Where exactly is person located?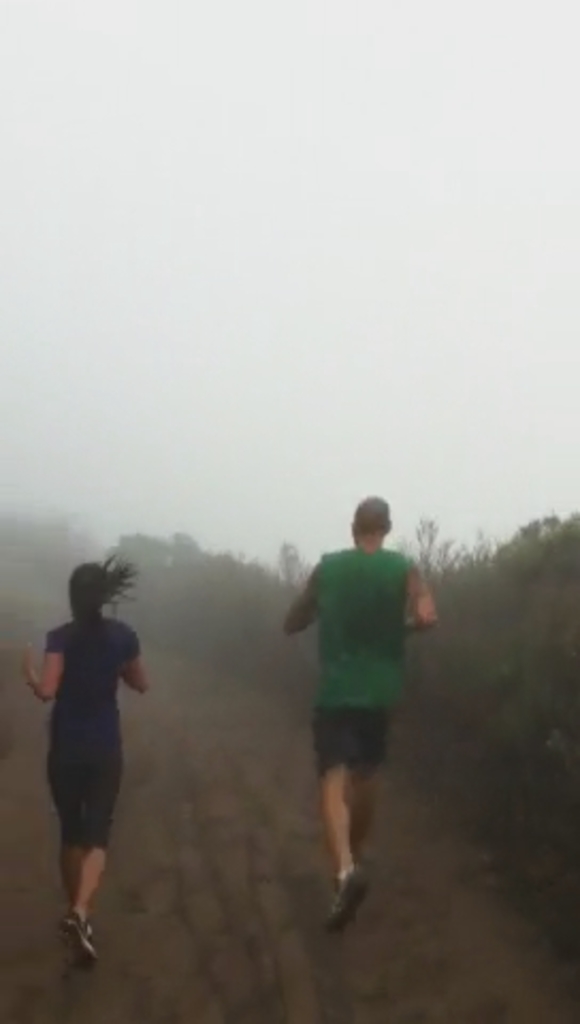
Its bounding box is x1=28 y1=557 x2=149 y2=964.
